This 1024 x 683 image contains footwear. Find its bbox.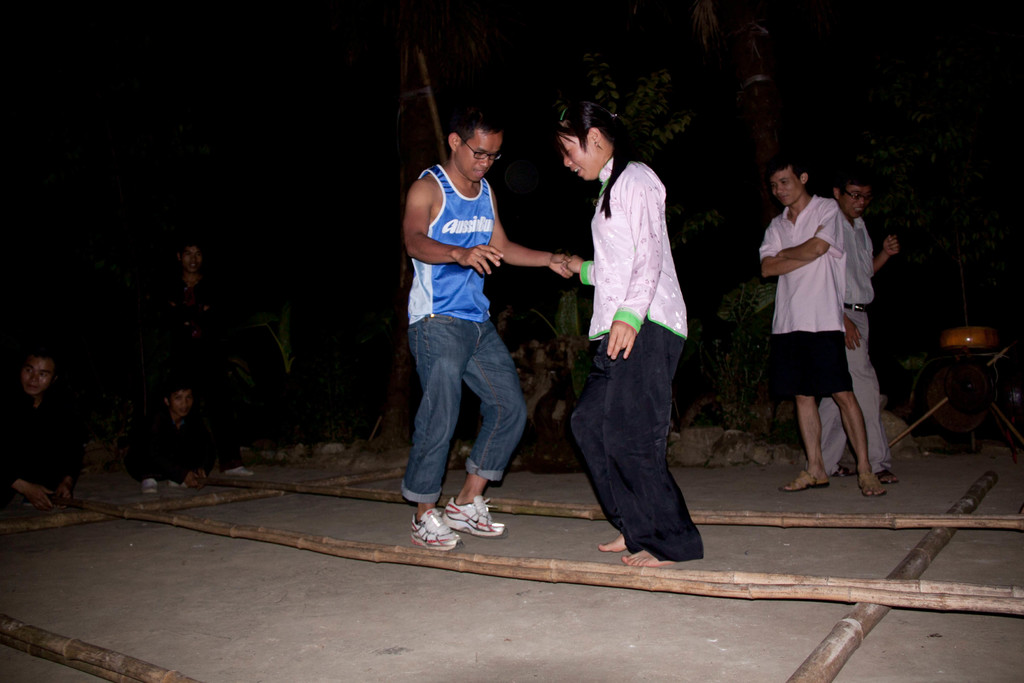
<box>881,462,897,486</box>.
